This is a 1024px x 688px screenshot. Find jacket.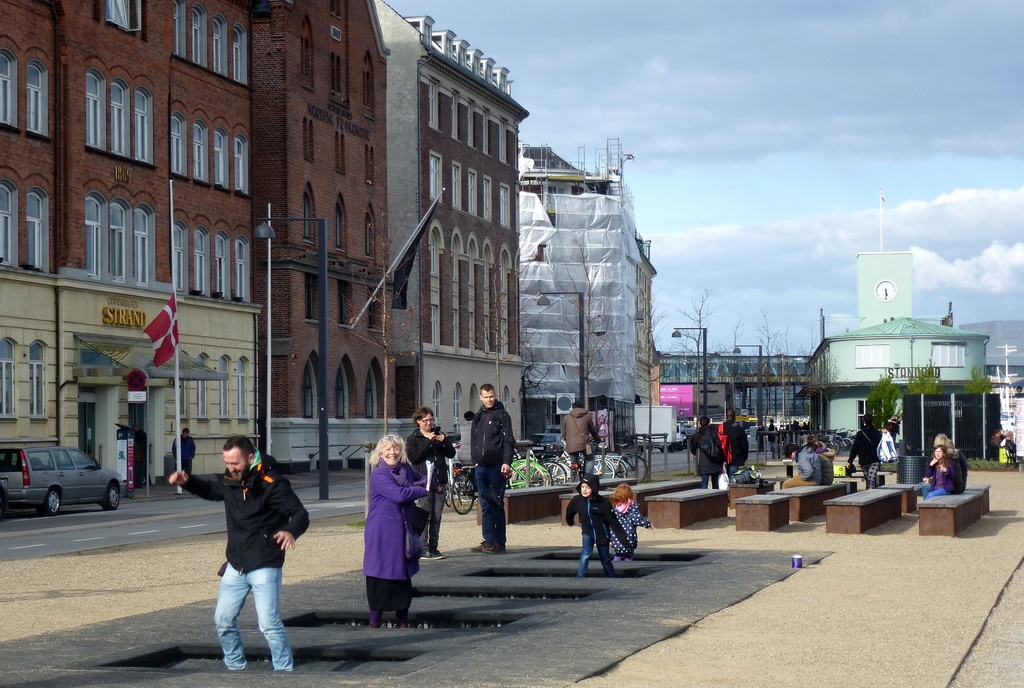
Bounding box: <box>470,398,514,466</box>.
